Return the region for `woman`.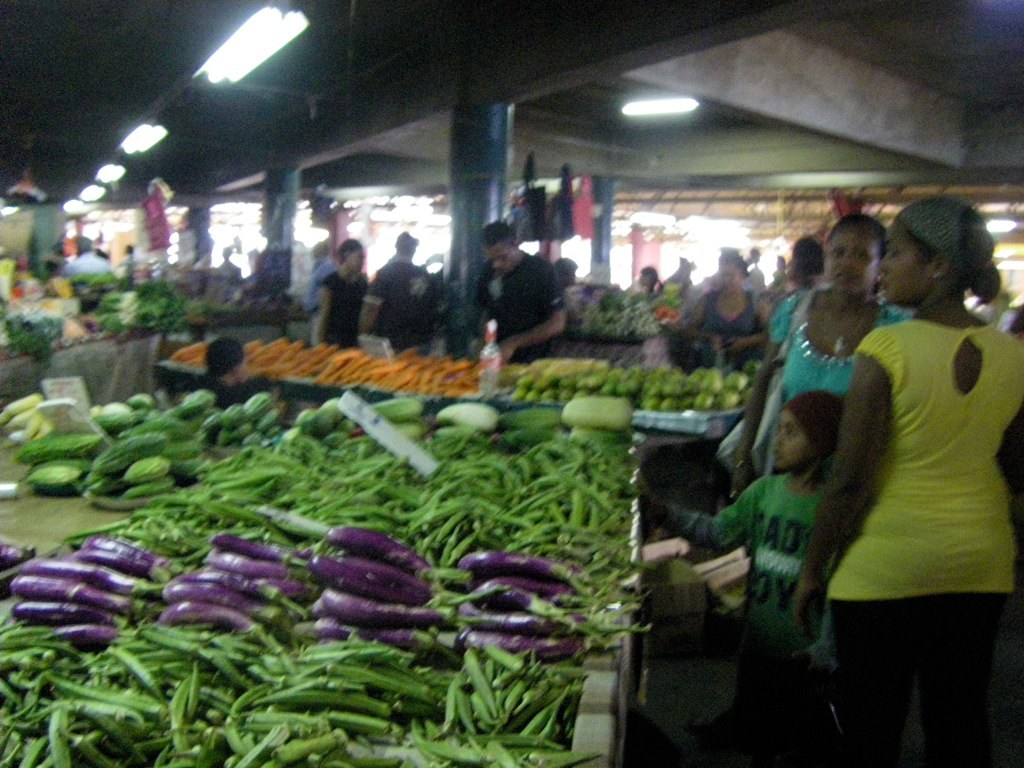
[x1=730, y1=211, x2=925, y2=491].
